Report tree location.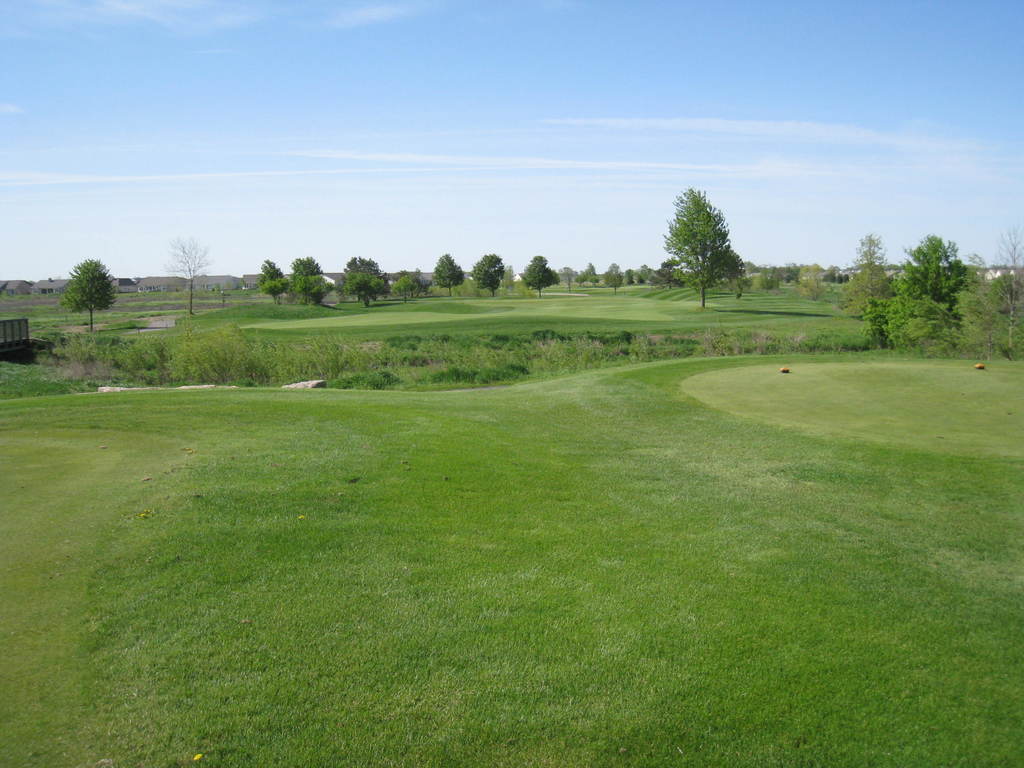
Report: 429, 252, 469, 294.
